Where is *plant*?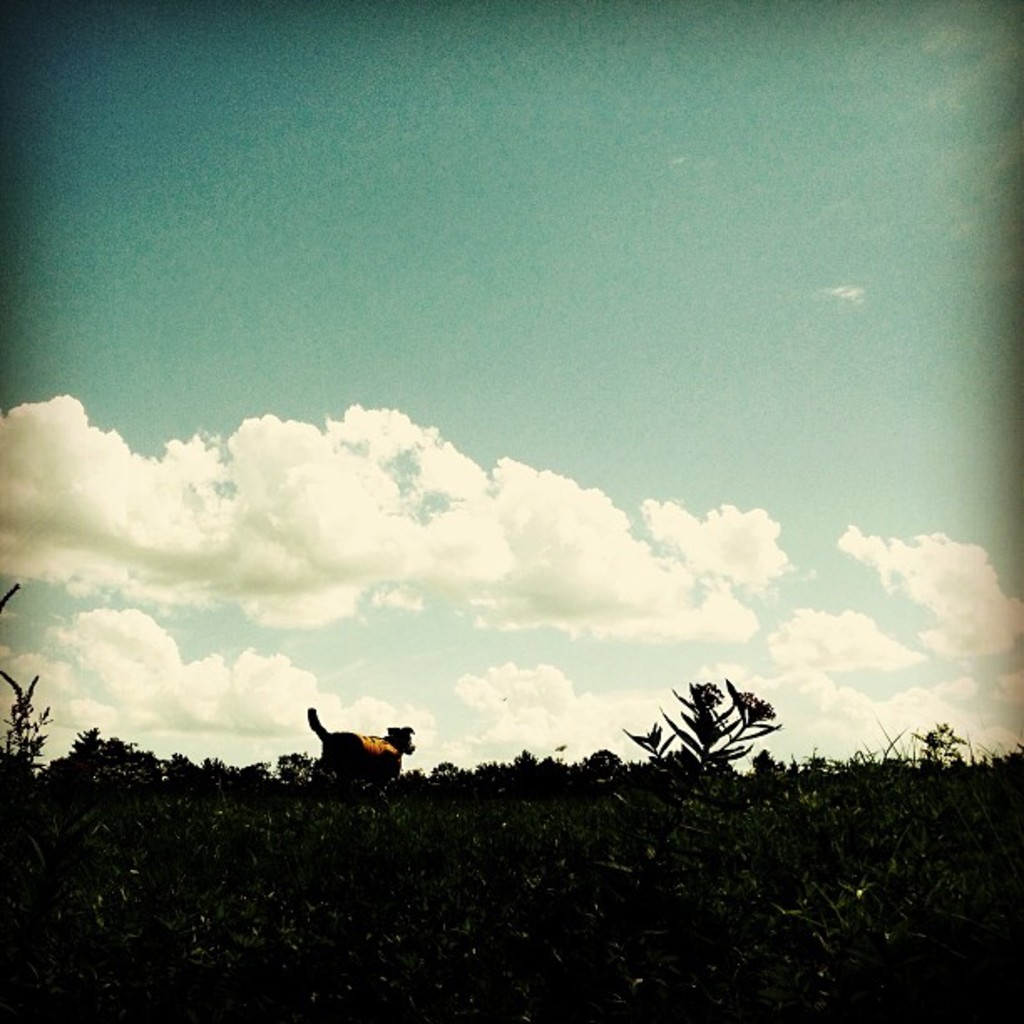
x1=637 y1=668 x2=776 y2=801.
